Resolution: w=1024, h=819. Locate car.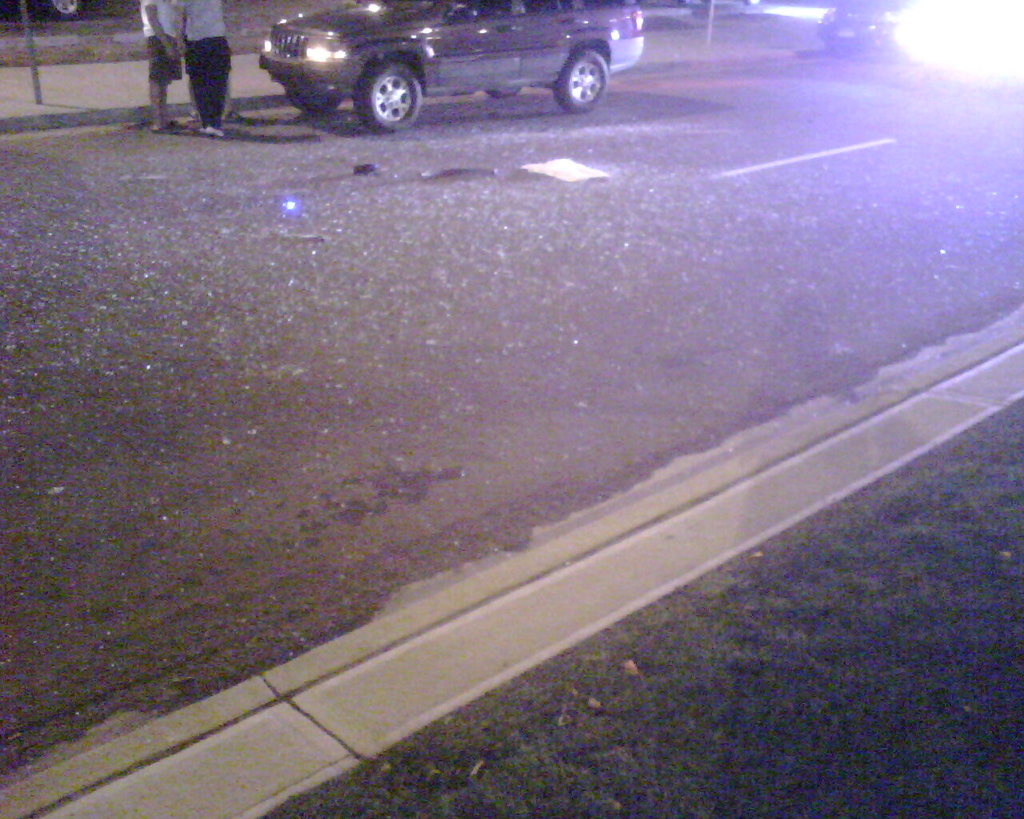
box=[812, 0, 926, 59].
